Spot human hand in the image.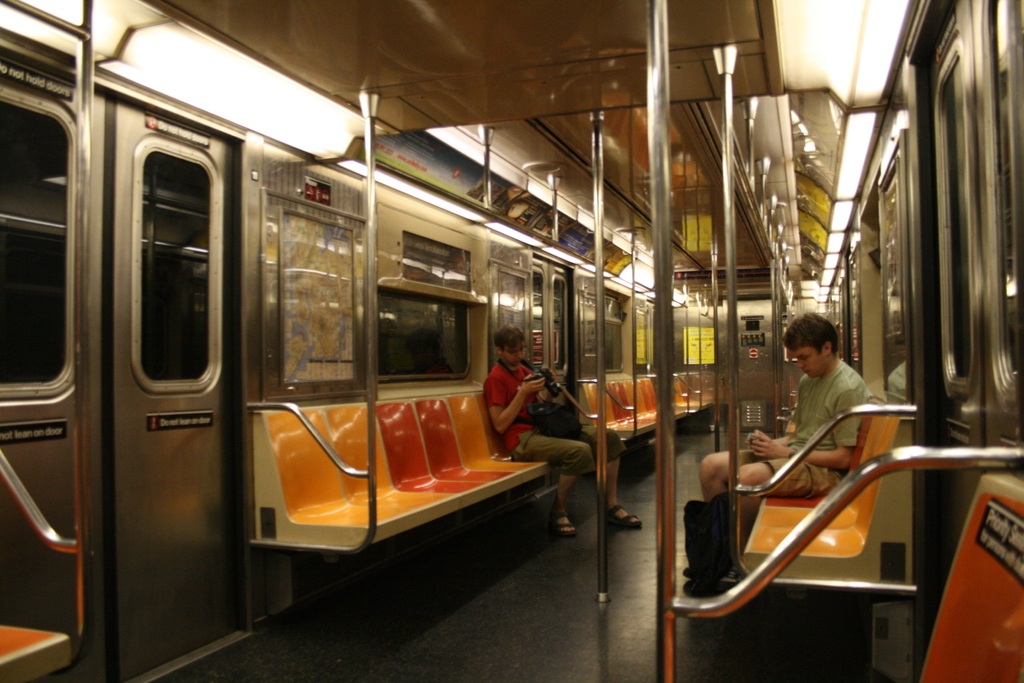
human hand found at 749, 436, 789, 461.
